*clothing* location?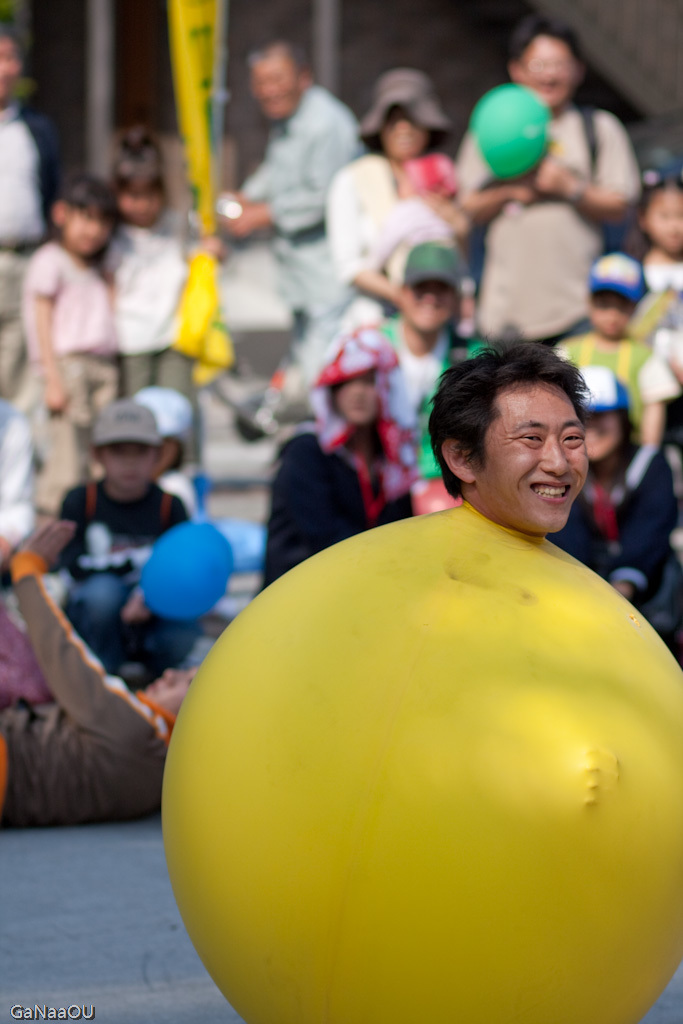
(x1=5, y1=555, x2=177, y2=831)
